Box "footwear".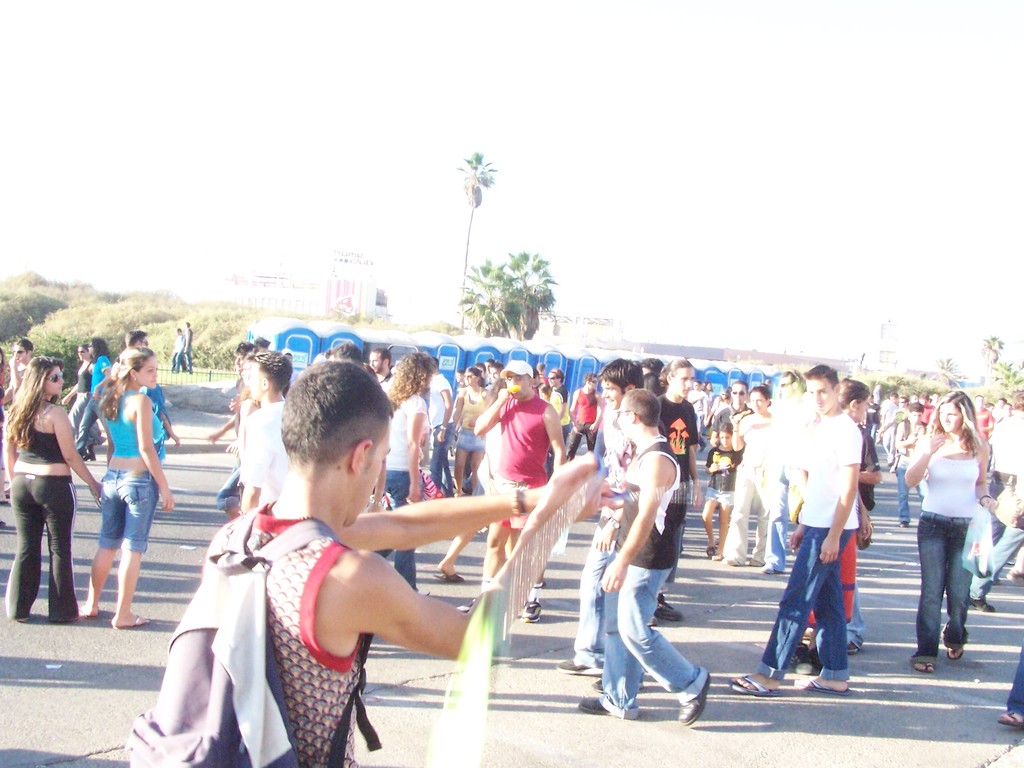
rect(961, 596, 992, 611).
